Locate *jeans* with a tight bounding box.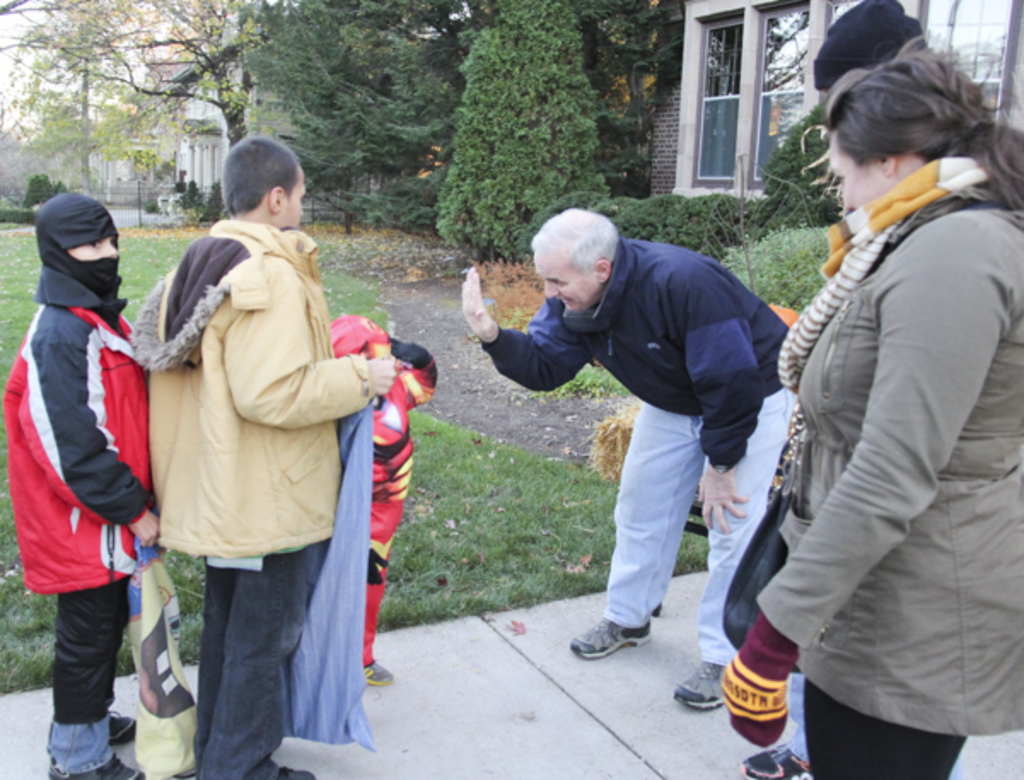
left=193, top=546, right=316, bottom=778.
